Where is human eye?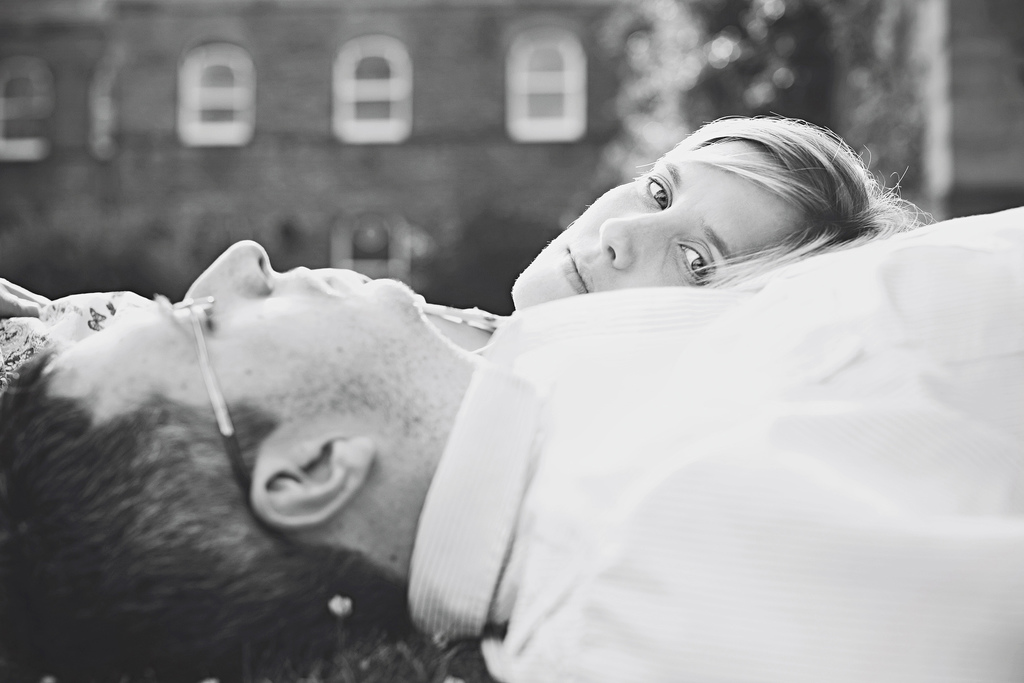
BBox(644, 174, 671, 211).
